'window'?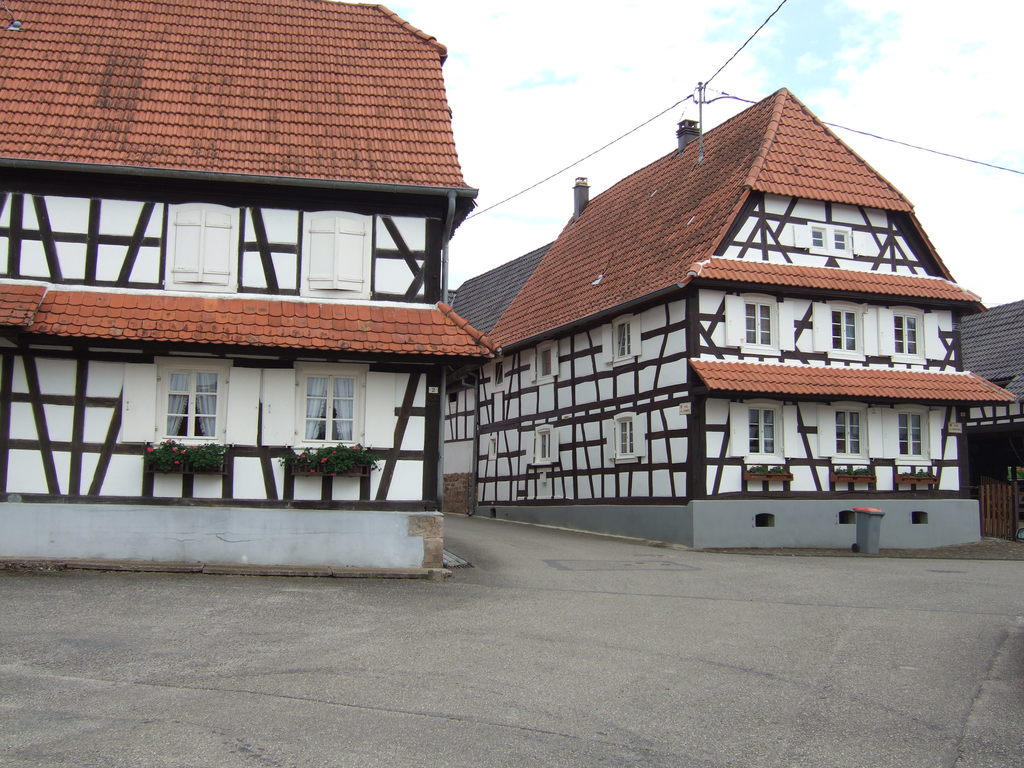
298,212,371,301
